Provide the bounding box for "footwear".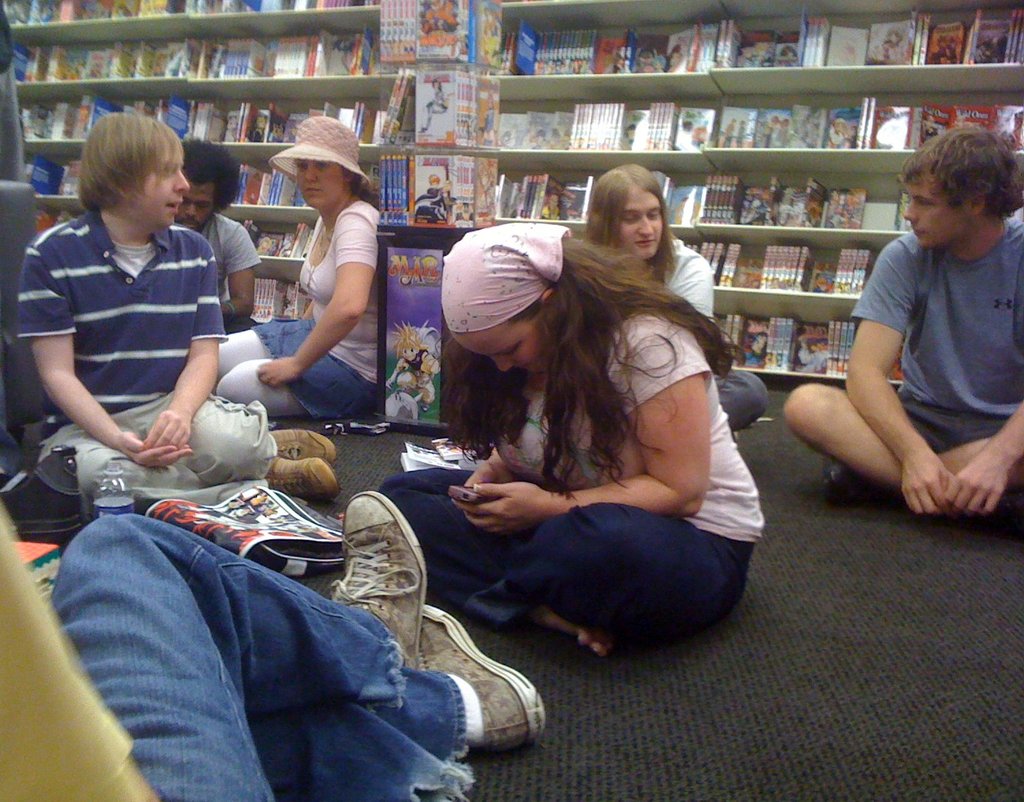
bbox(260, 457, 340, 499).
